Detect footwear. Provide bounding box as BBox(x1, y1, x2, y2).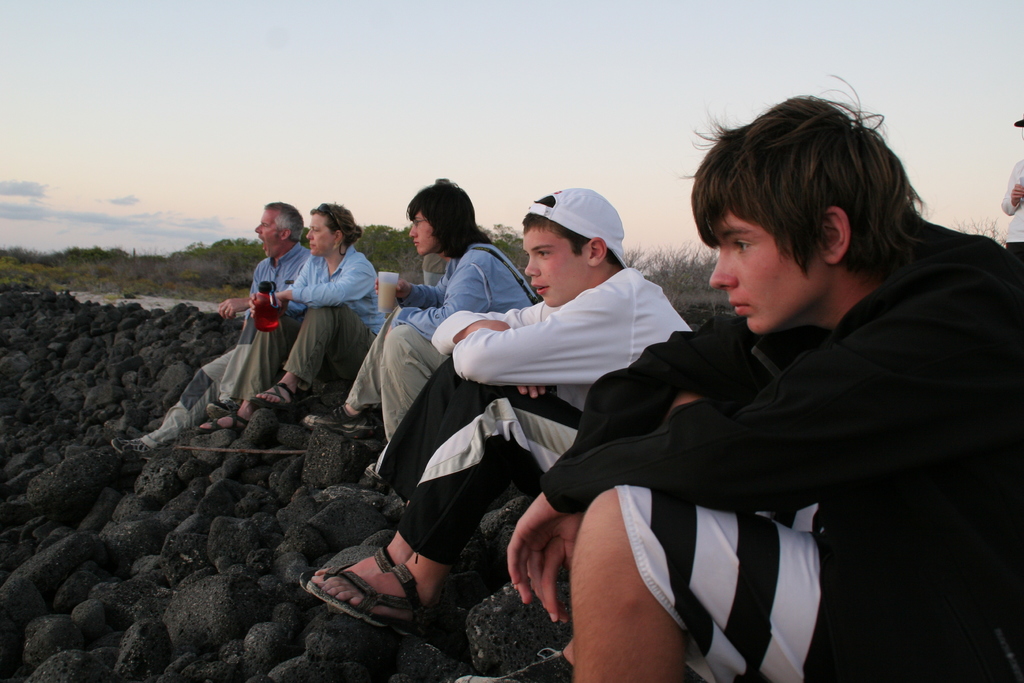
BBox(196, 419, 251, 431).
